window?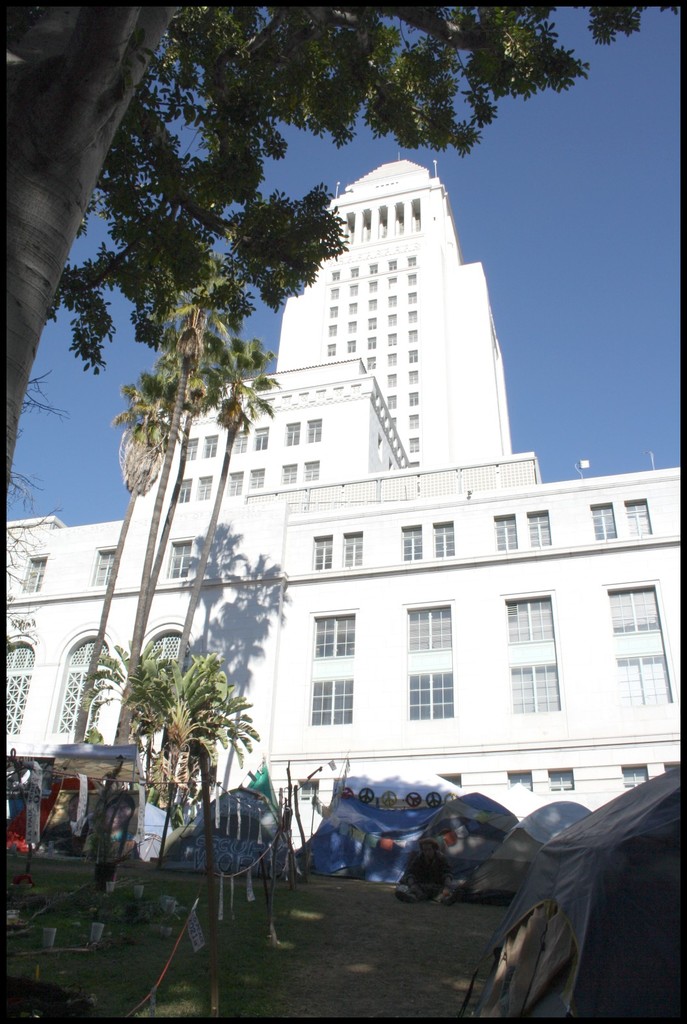
396, 203, 405, 237
